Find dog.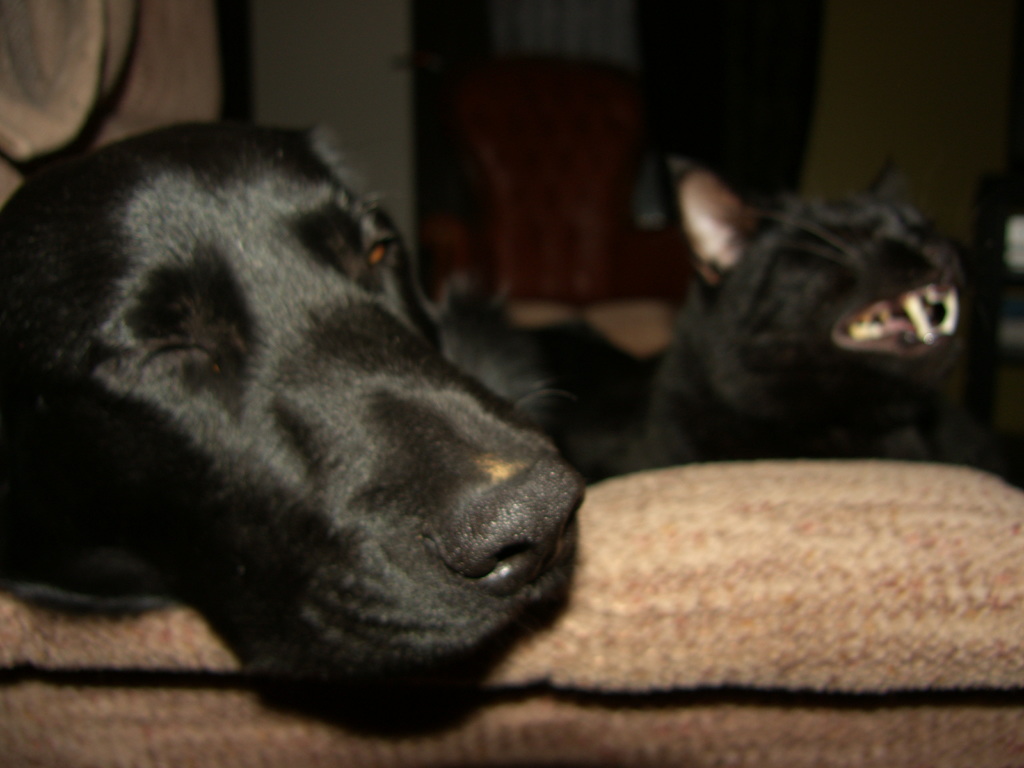
[left=0, top=124, right=578, bottom=696].
